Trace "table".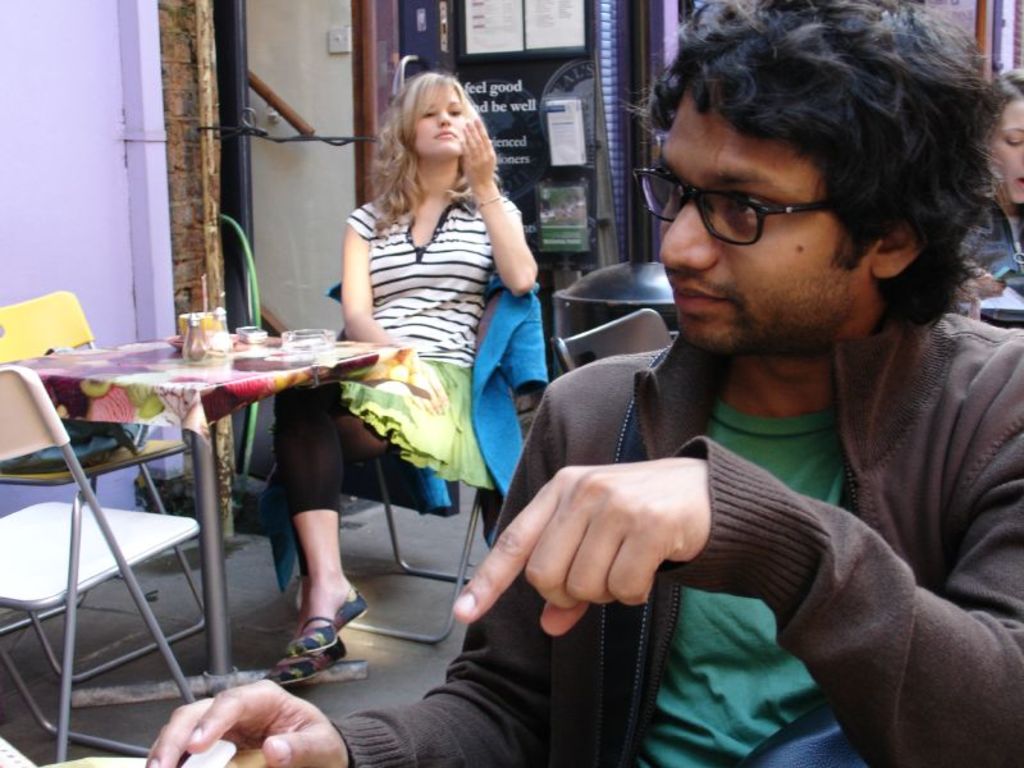
Traced to rect(13, 329, 411, 703).
